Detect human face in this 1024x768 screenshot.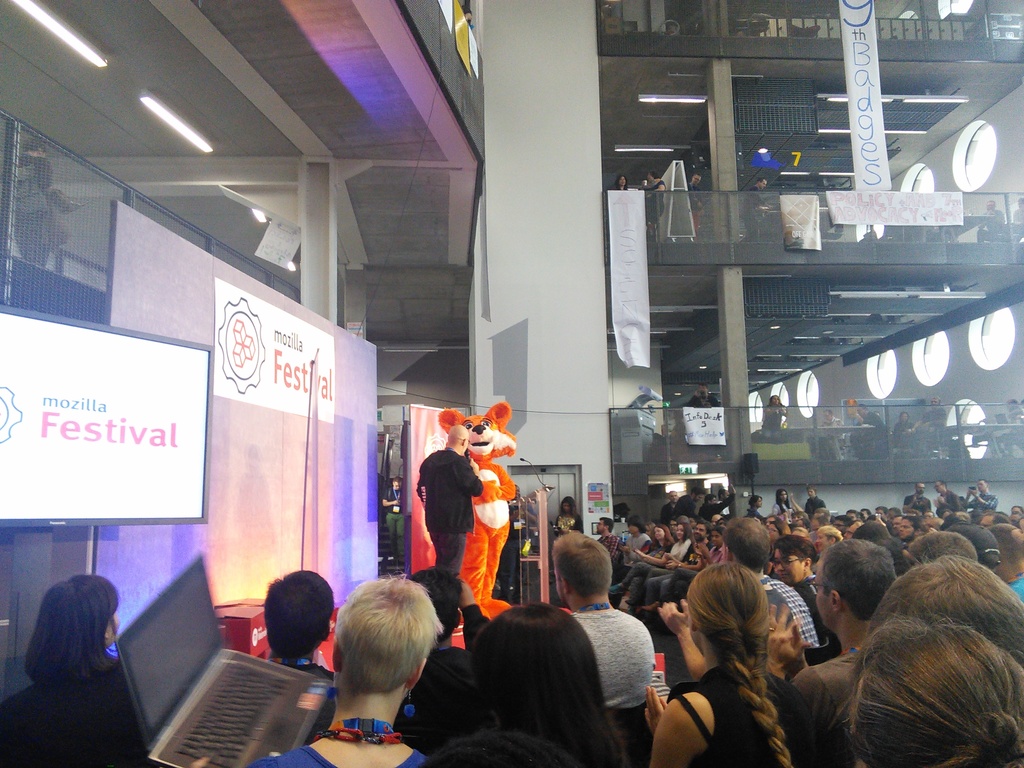
Detection: {"x1": 560, "y1": 502, "x2": 571, "y2": 513}.
